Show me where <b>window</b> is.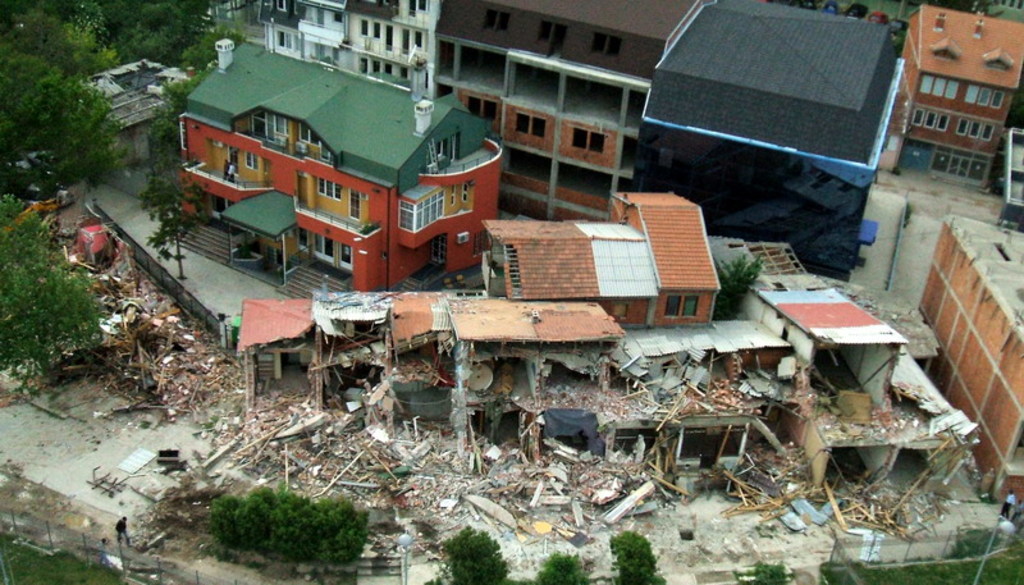
<b>window</b> is at rect(488, 9, 504, 33).
